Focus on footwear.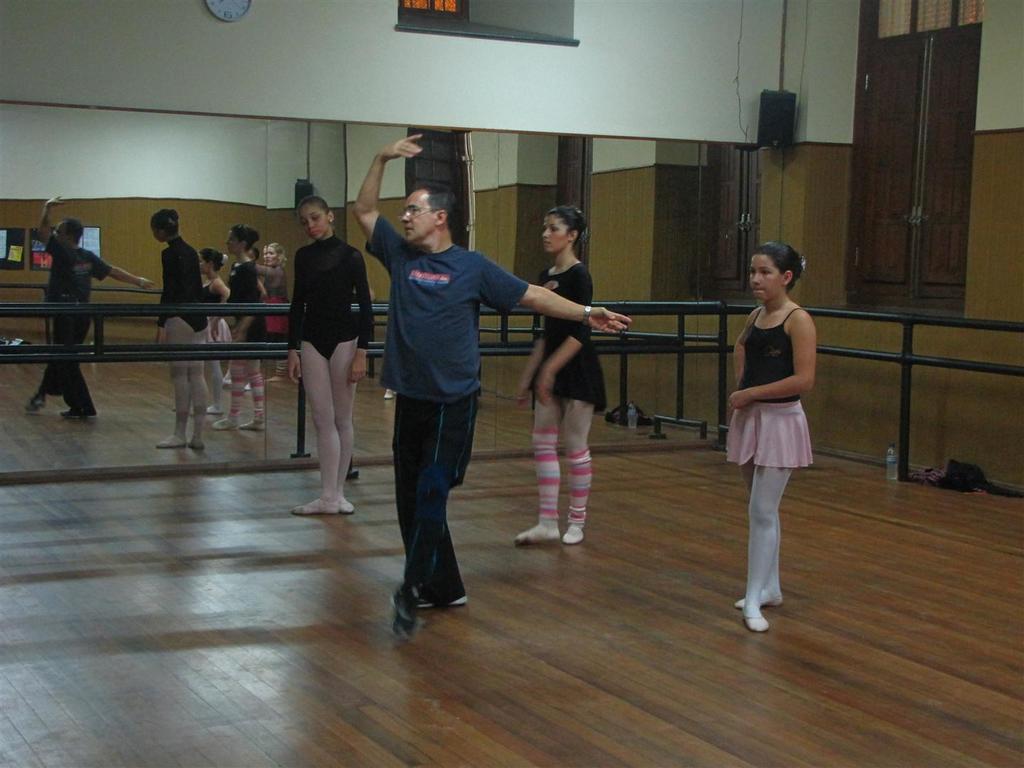
Focused at box=[59, 402, 100, 419].
